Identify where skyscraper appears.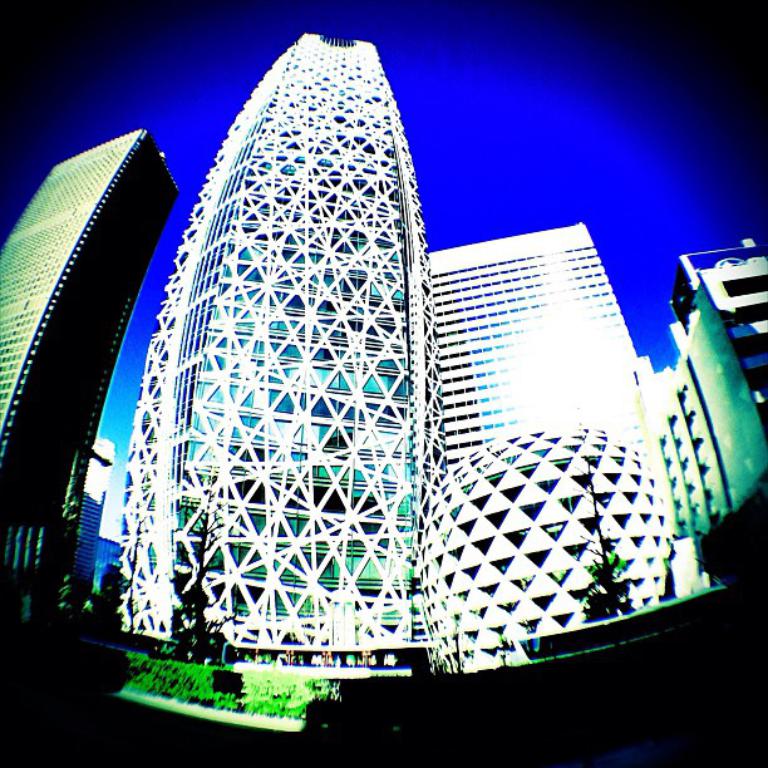
Appears at locate(637, 231, 767, 594).
